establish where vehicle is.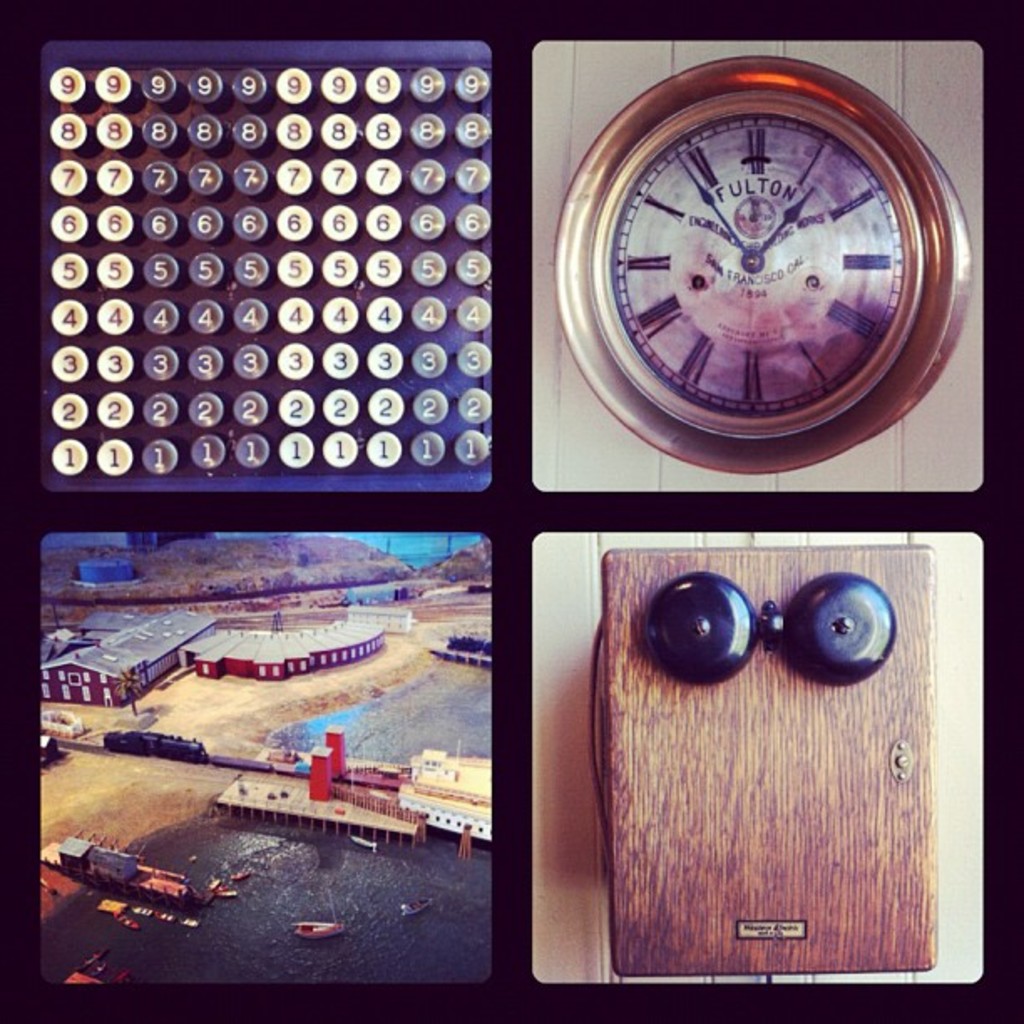
Established at l=398, t=890, r=435, b=919.
